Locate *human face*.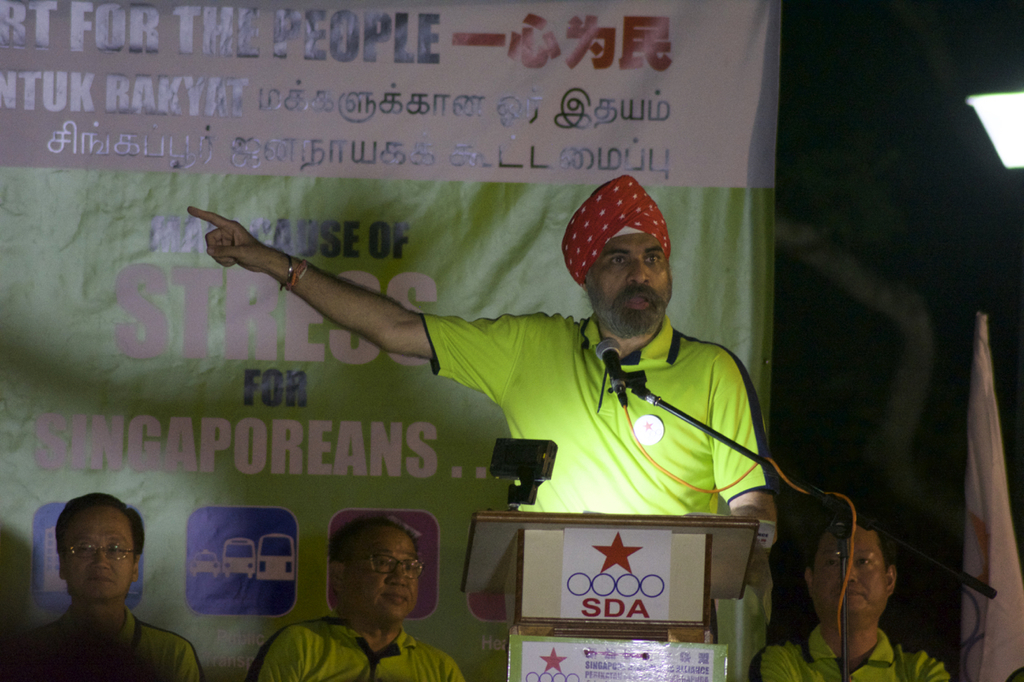
Bounding box: <bbox>353, 530, 424, 613</bbox>.
